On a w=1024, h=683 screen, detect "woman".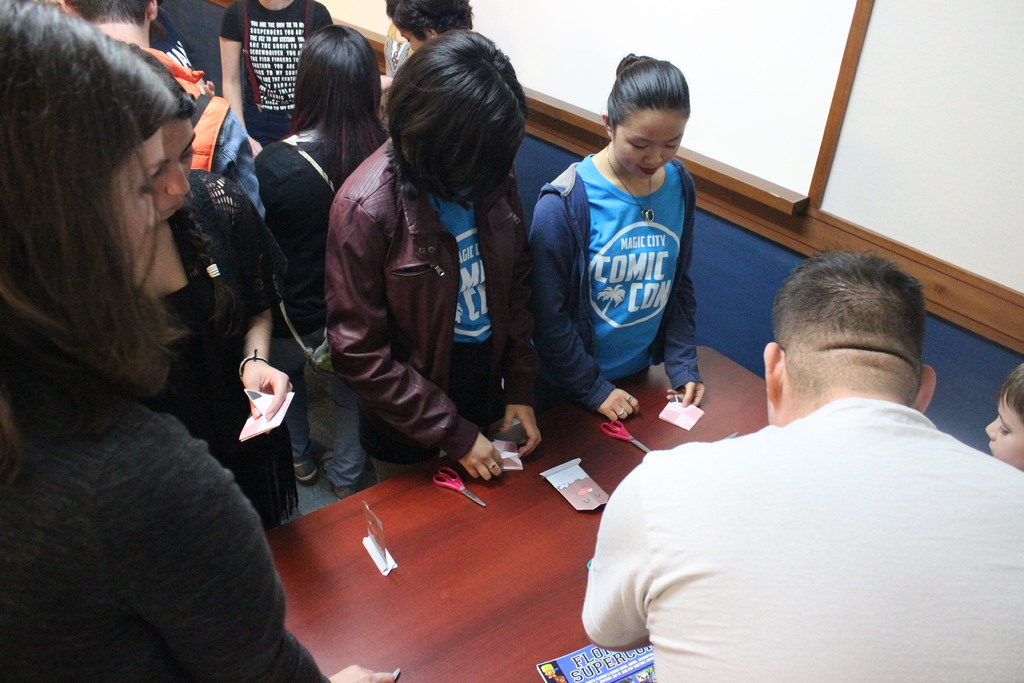
bbox=[525, 52, 708, 421].
